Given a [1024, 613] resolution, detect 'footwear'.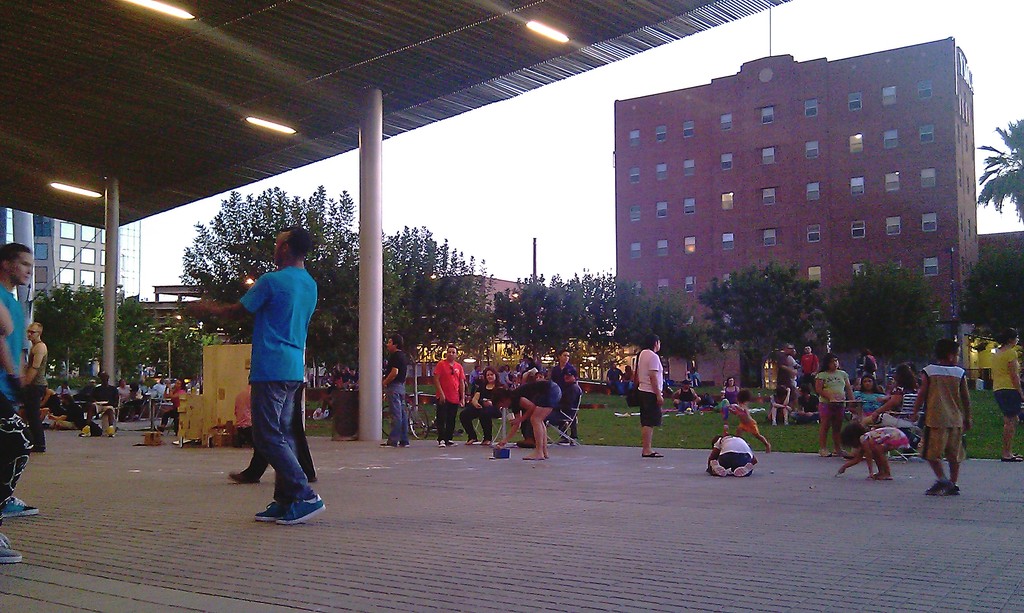
bbox=[276, 491, 325, 523].
